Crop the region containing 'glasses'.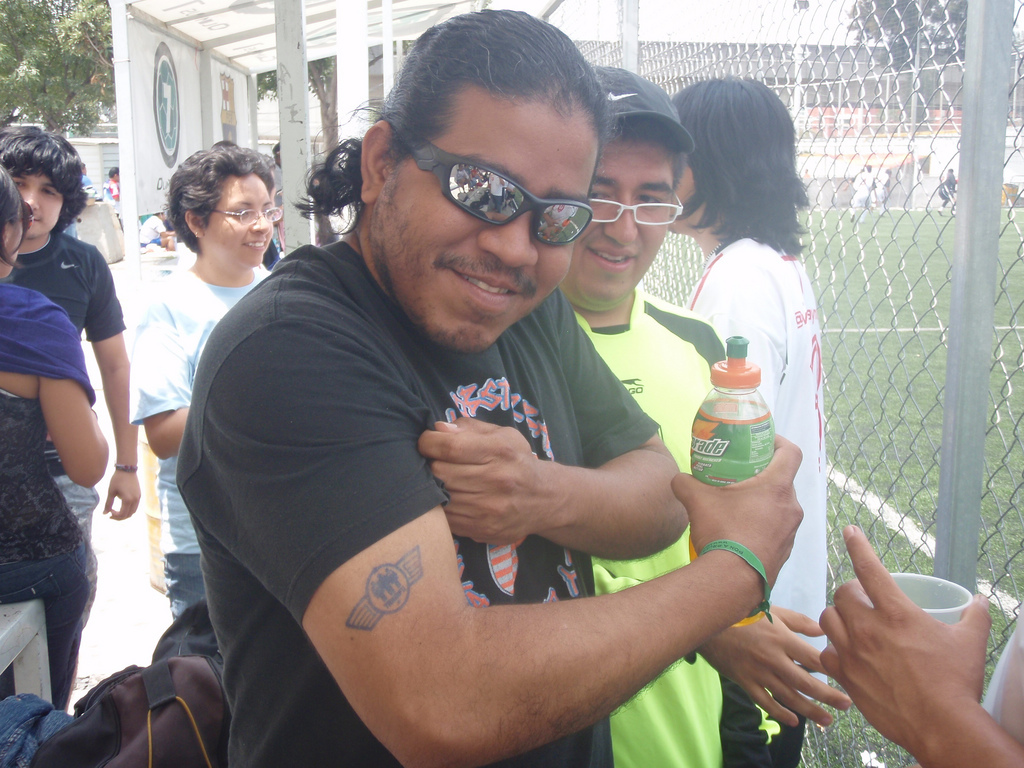
Crop region: x1=222 y1=201 x2=290 y2=227.
